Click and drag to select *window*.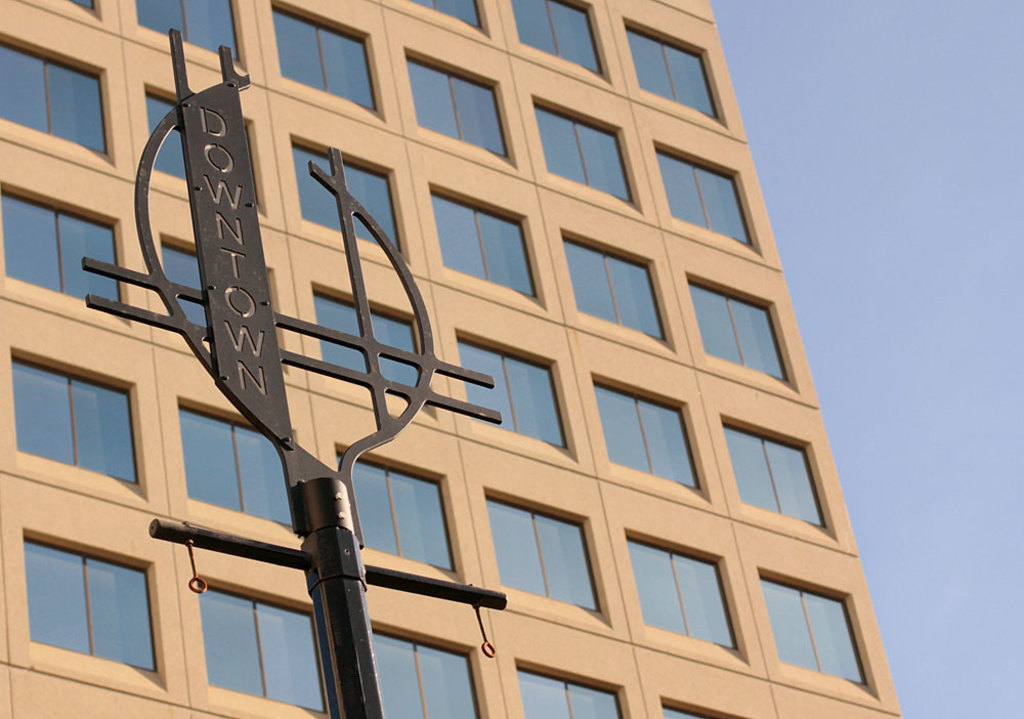
Selection: x1=399 y1=0 x2=489 y2=43.
